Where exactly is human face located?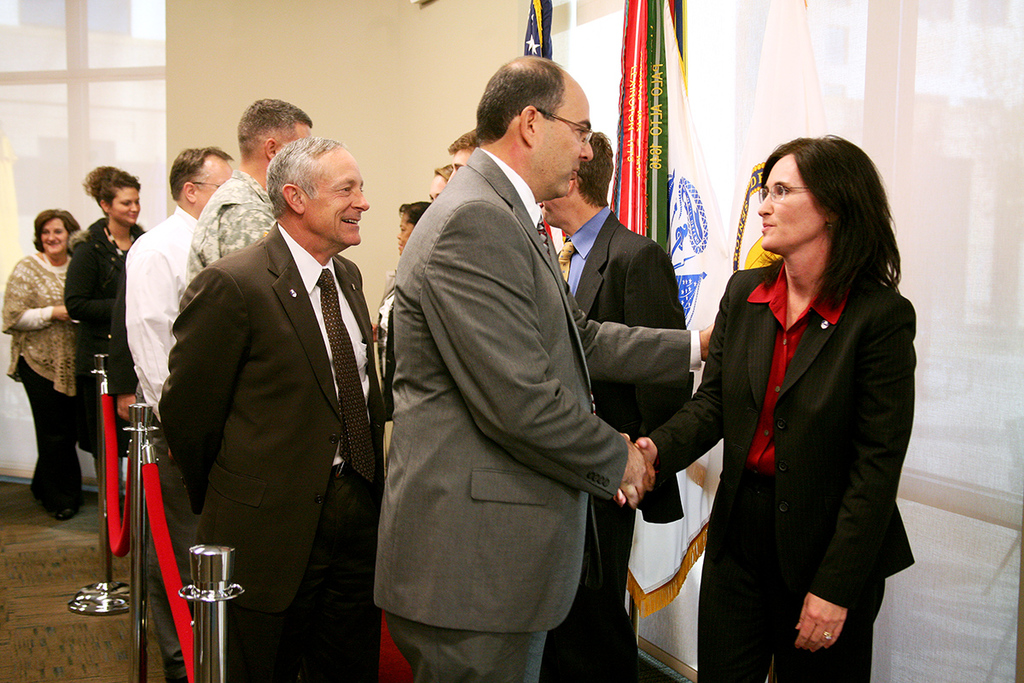
Its bounding box is x1=196, y1=152, x2=228, y2=207.
